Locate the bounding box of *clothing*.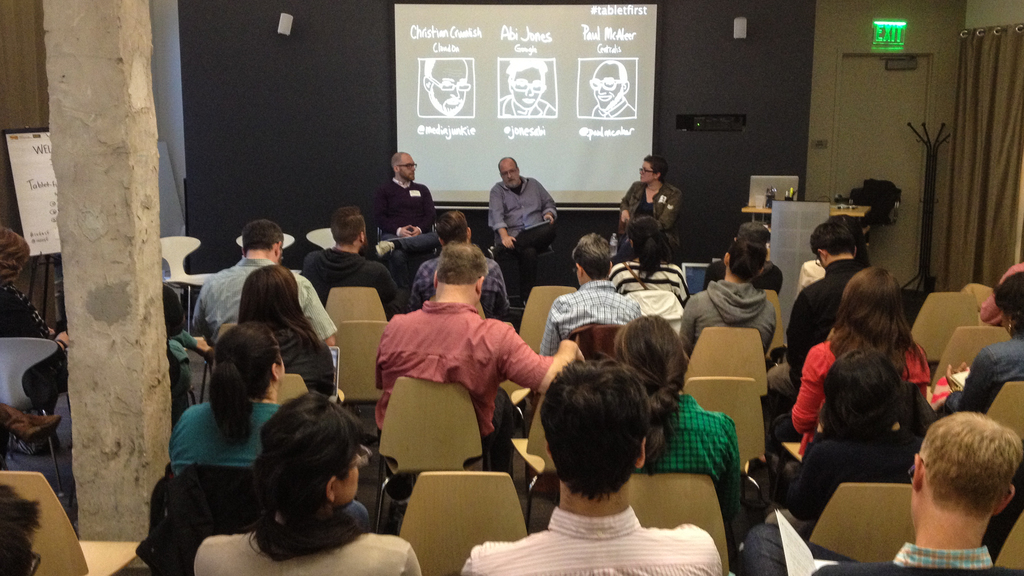
Bounding box: 456, 513, 723, 575.
